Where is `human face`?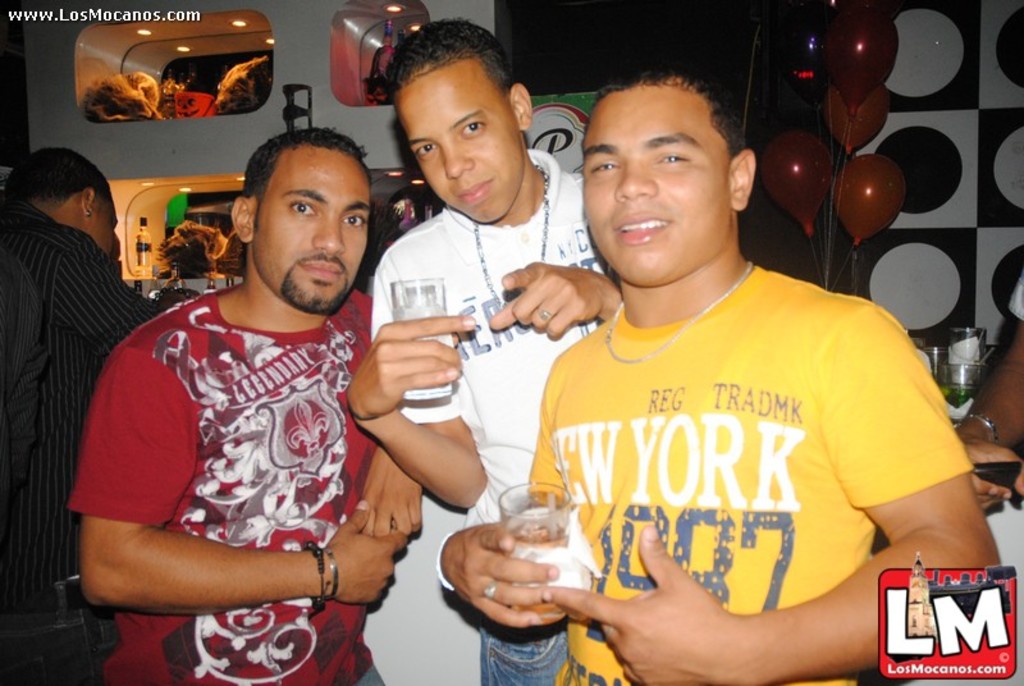
box=[397, 60, 521, 227].
